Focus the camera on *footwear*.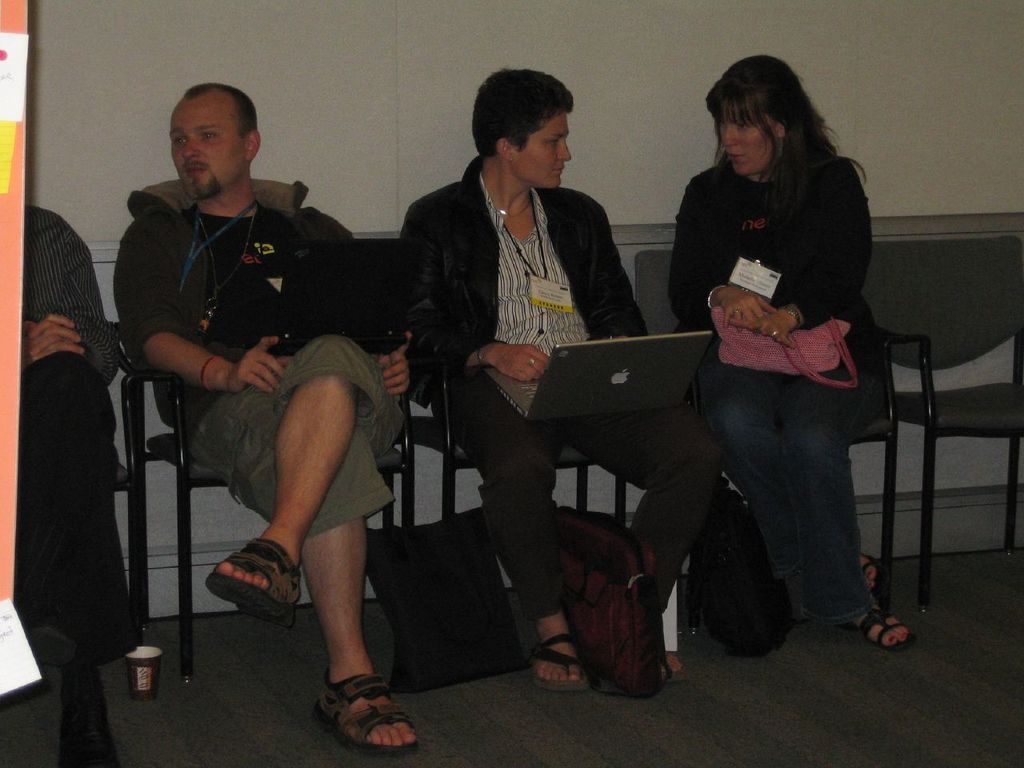
Focus region: box(654, 656, 685, 684).
